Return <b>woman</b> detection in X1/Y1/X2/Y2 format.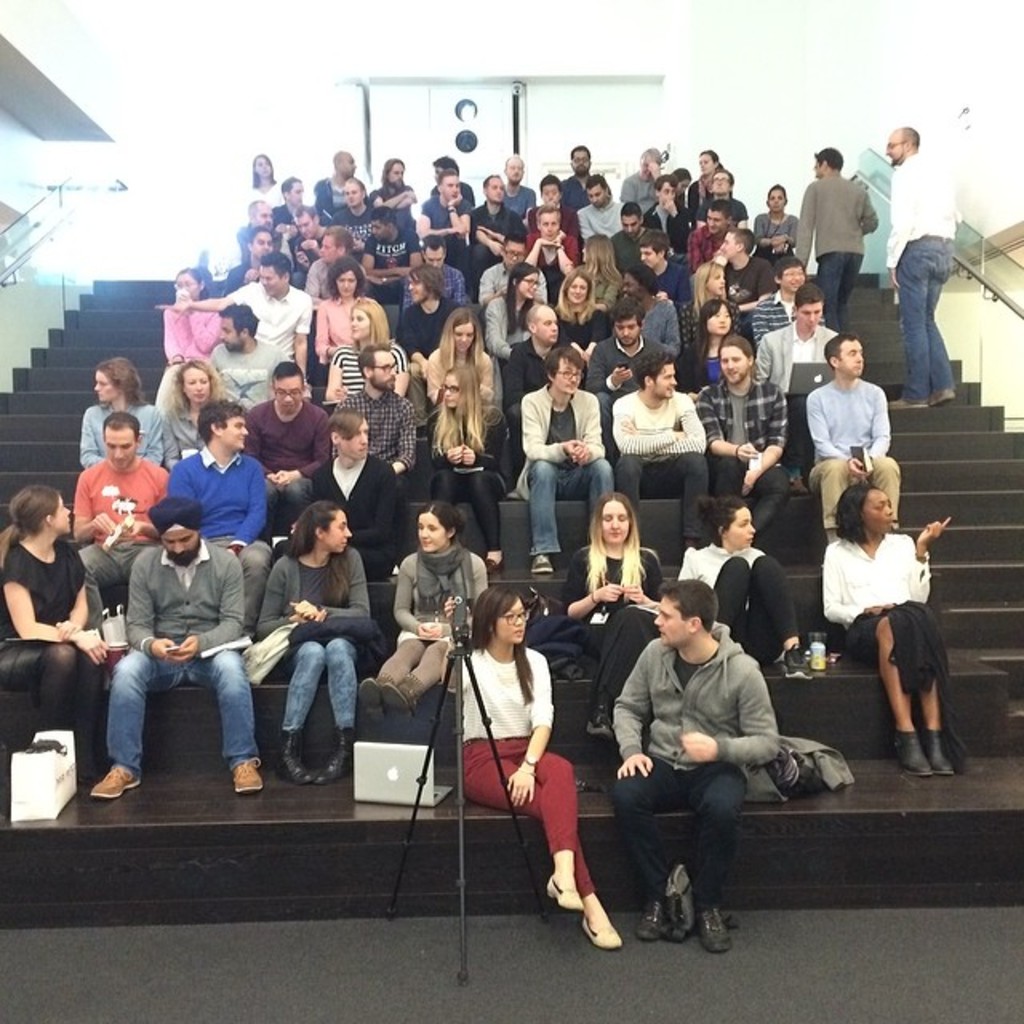
579/235/627/314.
